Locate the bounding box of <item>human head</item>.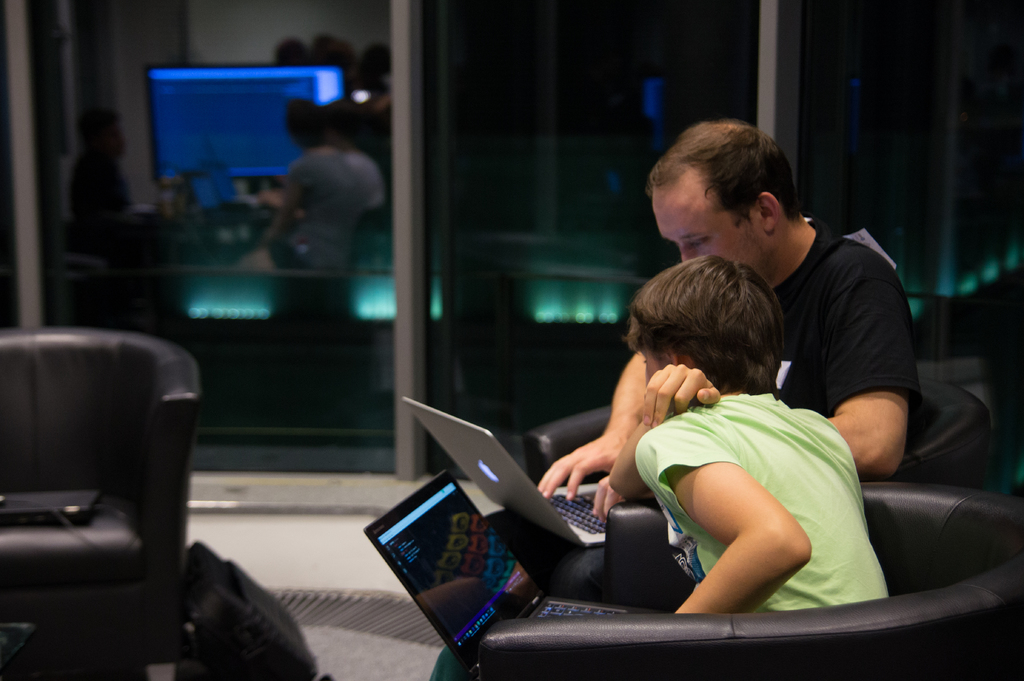
Bounding box: locate(647, 119, 828, 268).
